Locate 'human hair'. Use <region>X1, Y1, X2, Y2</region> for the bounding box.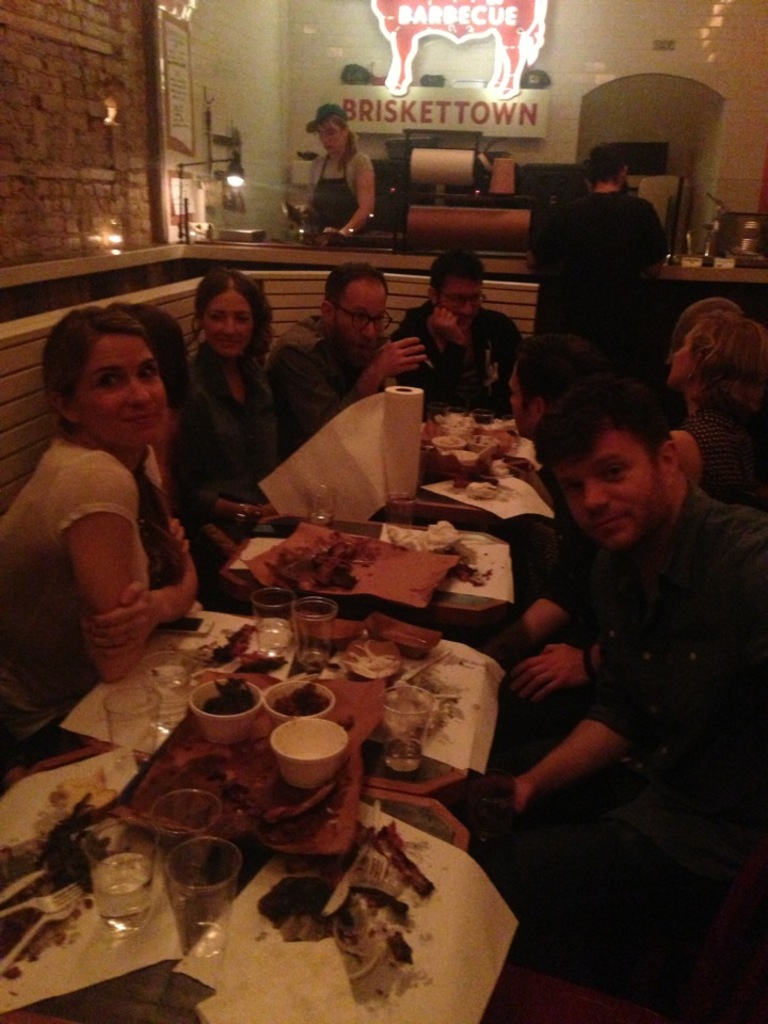
<region>32, 298, 175, 586</region>.
